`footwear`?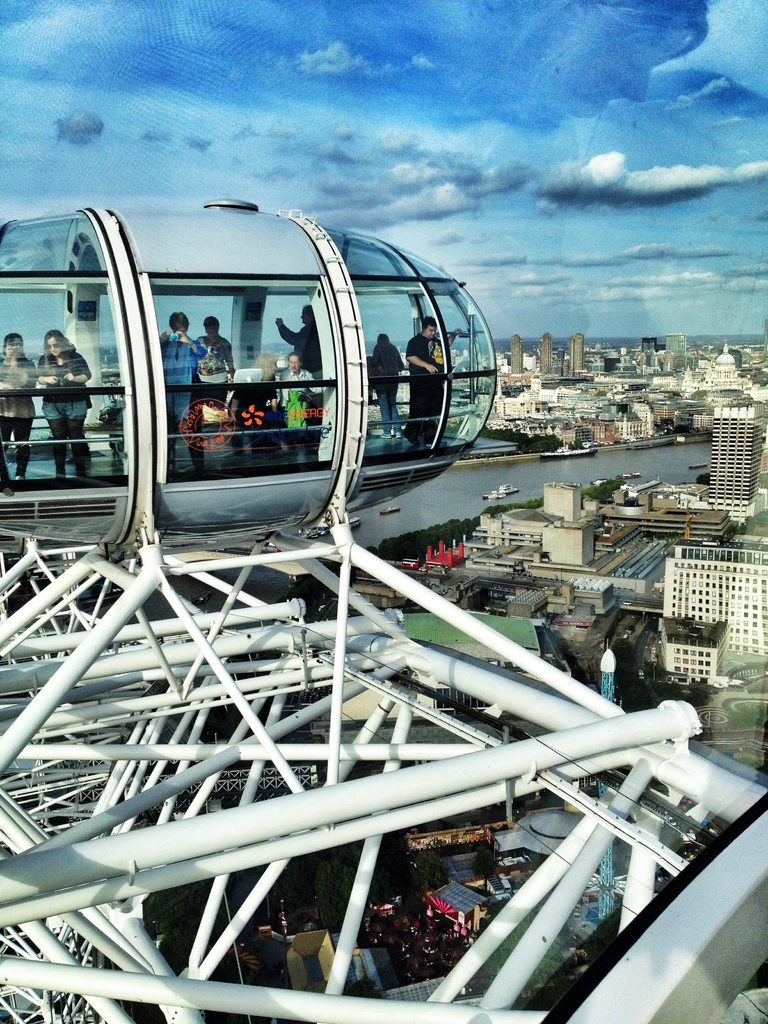
(396, 431, 401, 440)
